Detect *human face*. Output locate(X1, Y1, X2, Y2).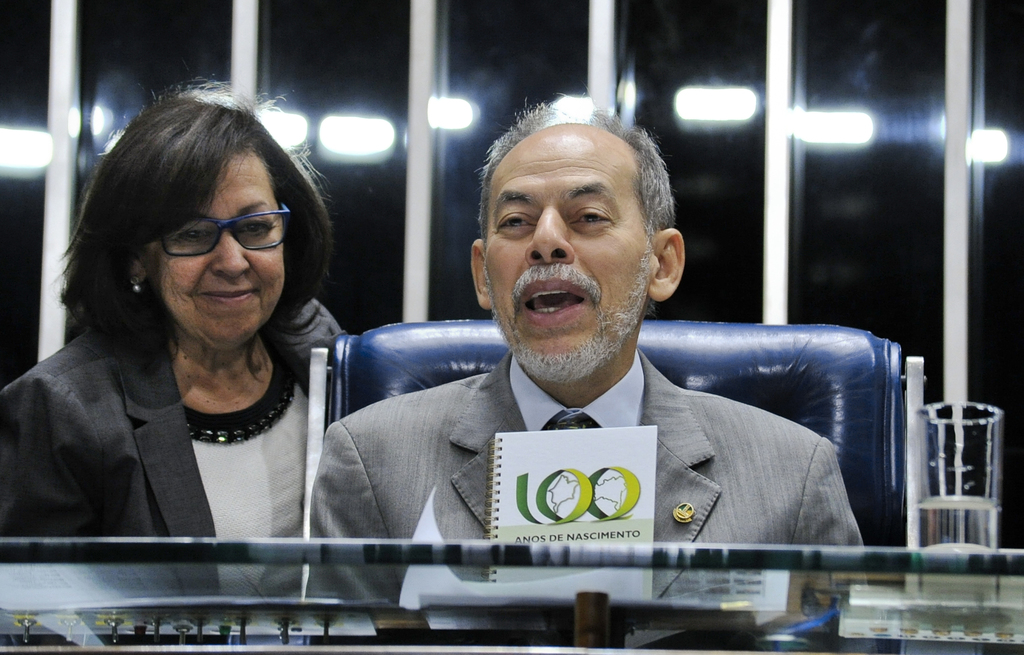
locate(483, 129, 646, 383).
